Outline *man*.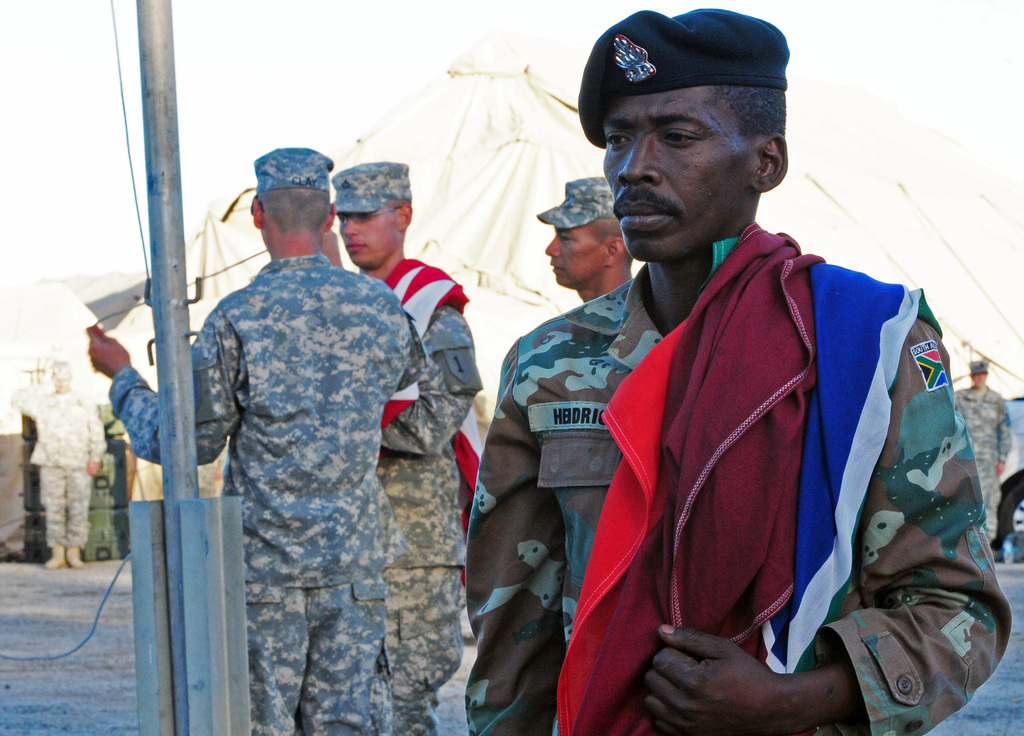
Outline: Rect(536, 174, 633, 308).
